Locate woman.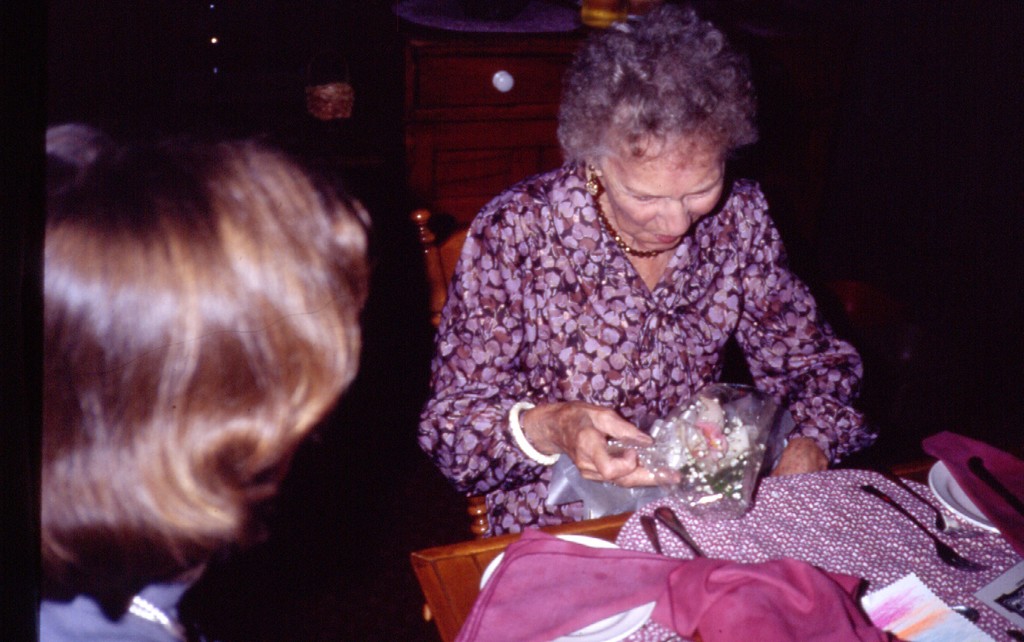
Bounding box: [402, 0, 887, 548].
